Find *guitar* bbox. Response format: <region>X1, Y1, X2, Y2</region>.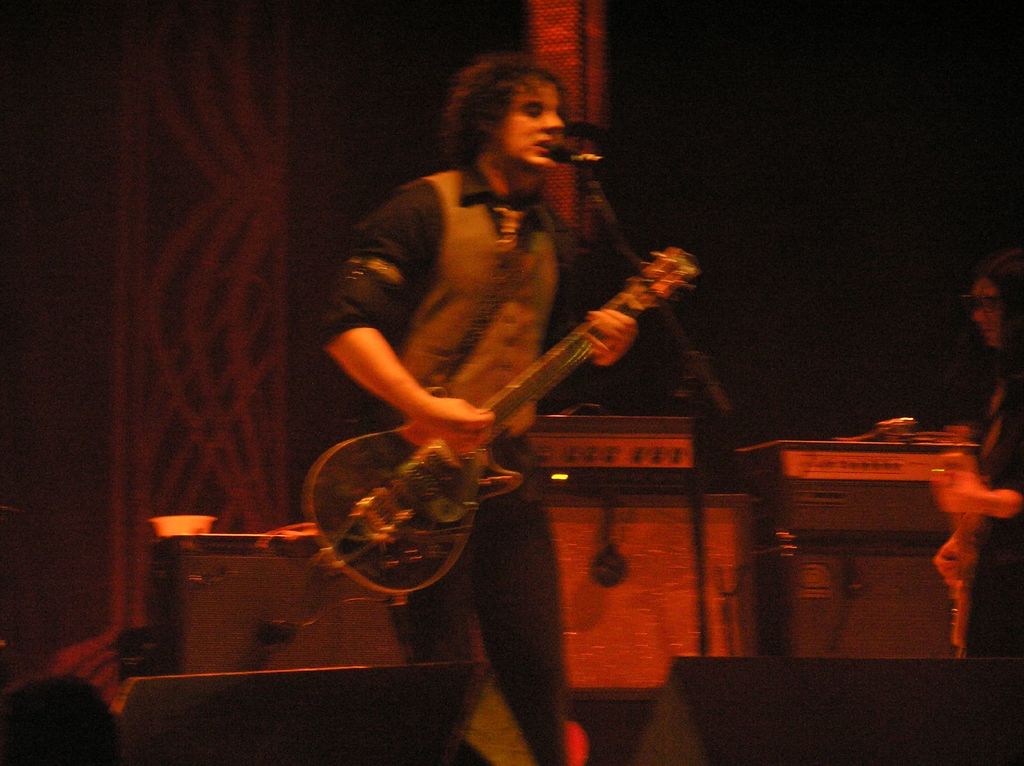
<region>301, 242, 703, 599</region>.
